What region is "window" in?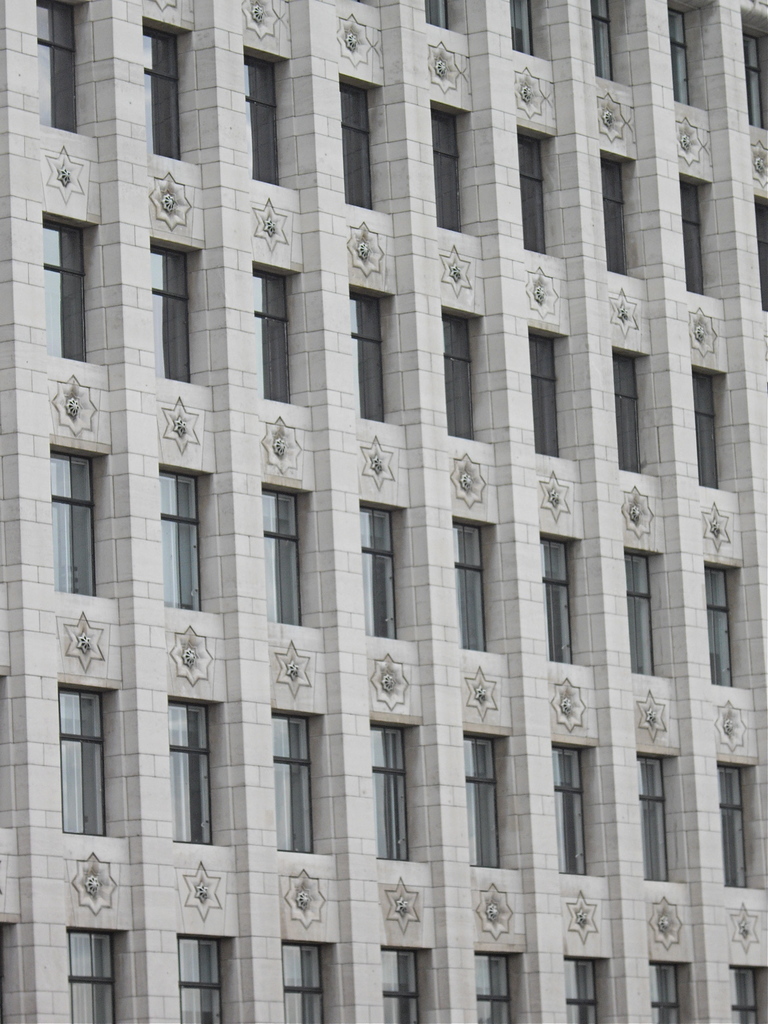
select_region(246, 43, 289, 188).
